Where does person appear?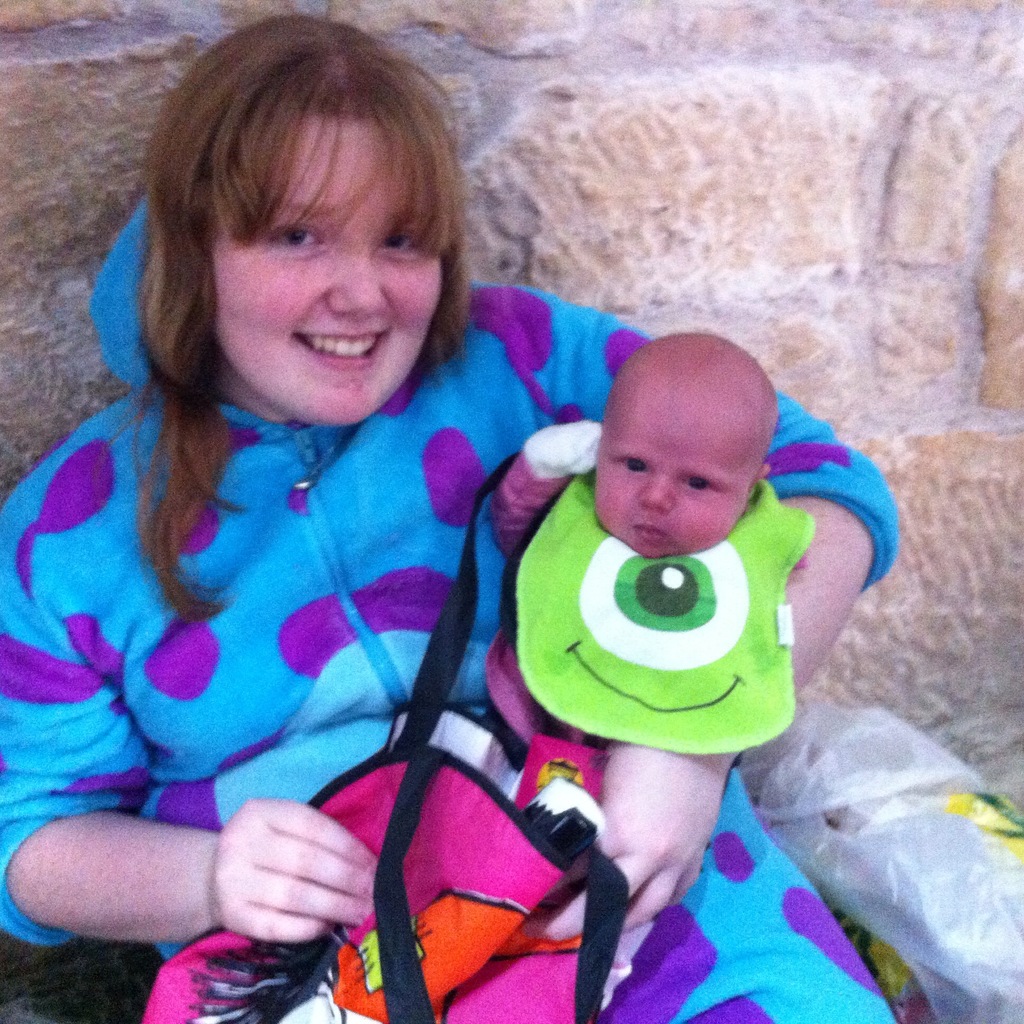
Appears at bbox=[0, 6, 901, 1023].
